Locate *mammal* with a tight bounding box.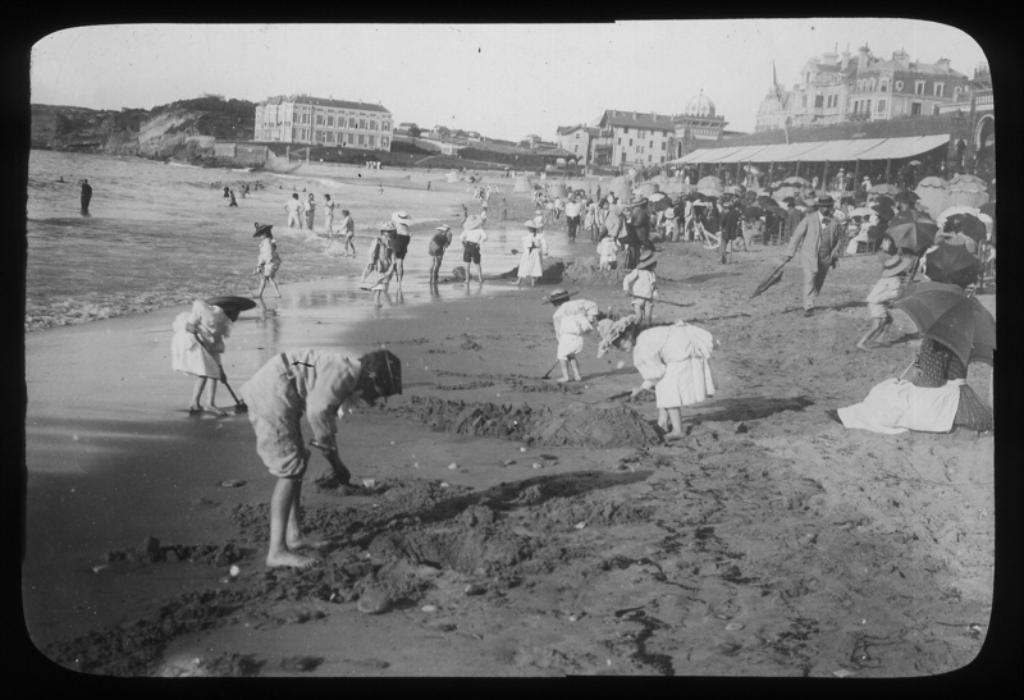
crop(837, 335, 966, 435).
